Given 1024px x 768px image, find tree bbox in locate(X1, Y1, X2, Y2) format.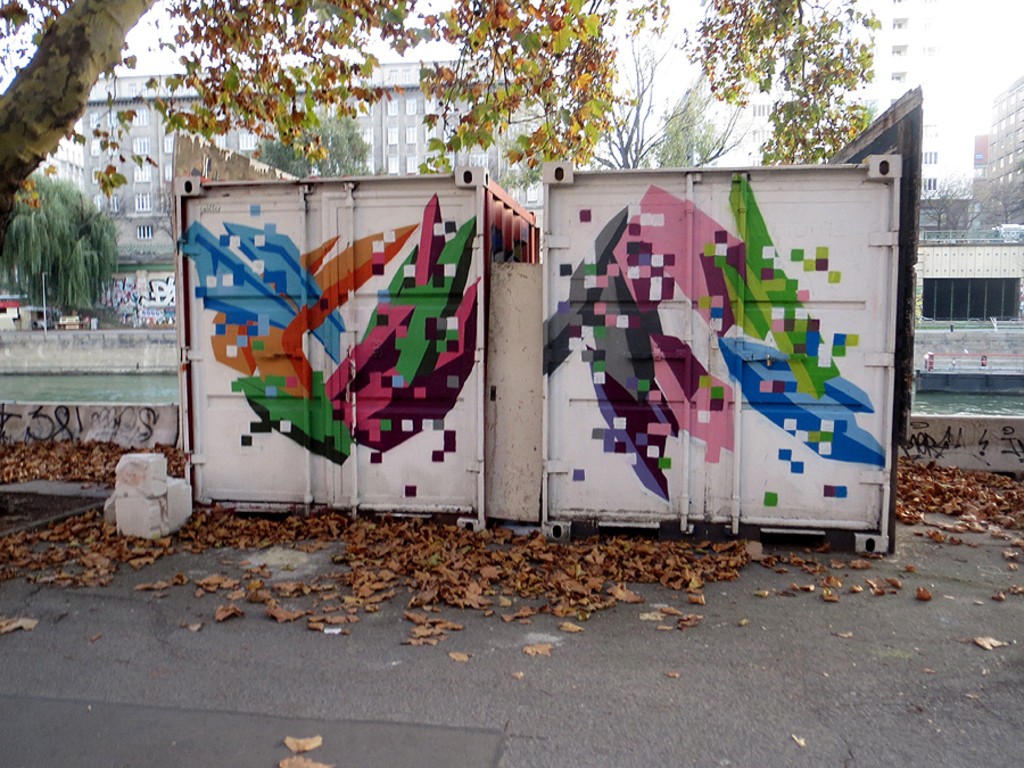
locate(651, 86, 716, 163).
